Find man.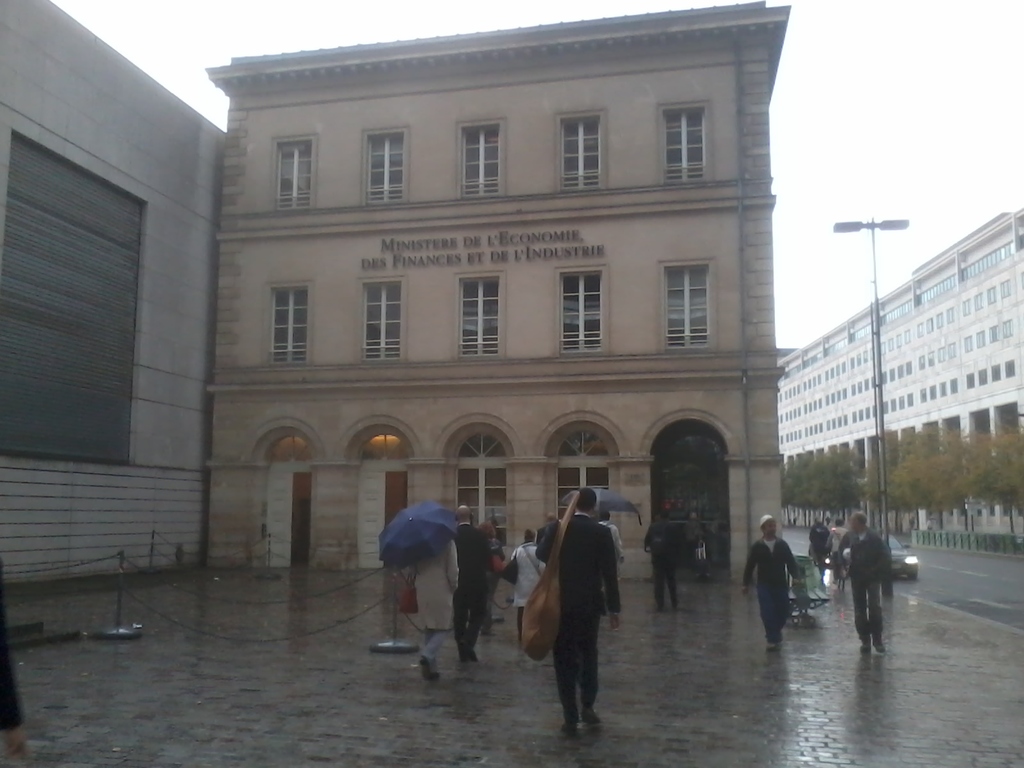
537/513/557/540.
